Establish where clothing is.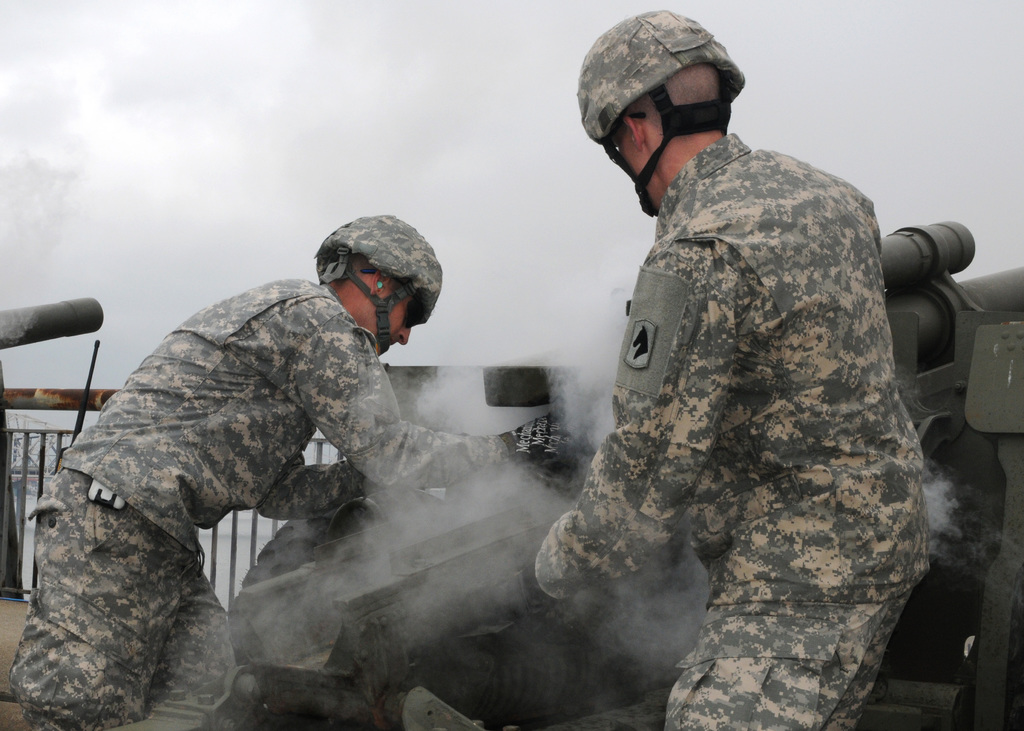
Established at box=[567, 106, 957, 707].
